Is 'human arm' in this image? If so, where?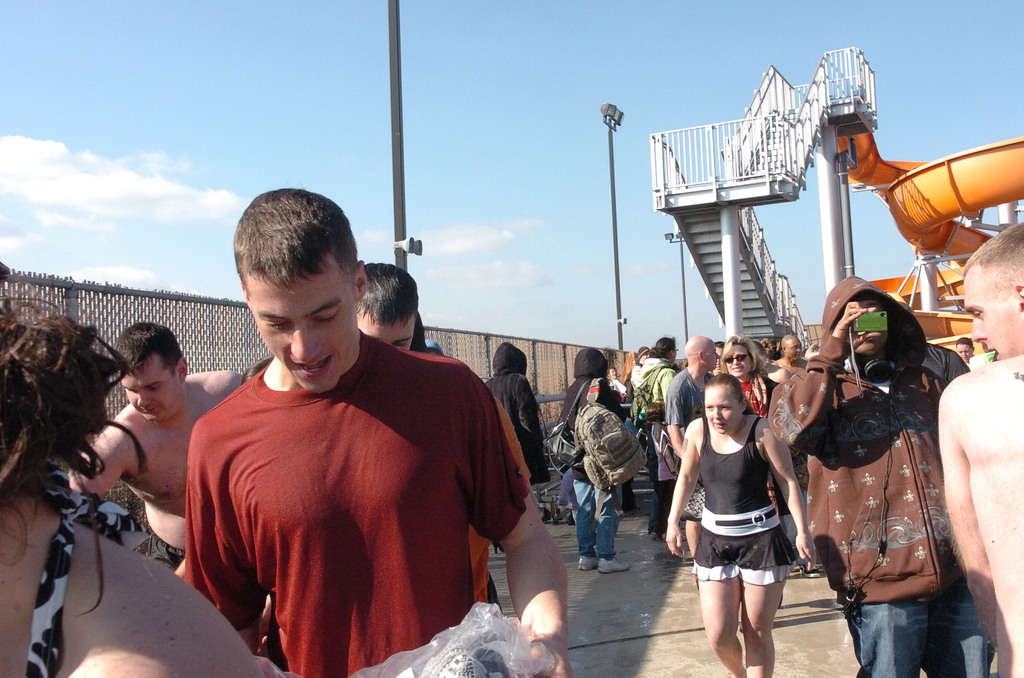
Yes, at region(660, 389, 687, 454).
